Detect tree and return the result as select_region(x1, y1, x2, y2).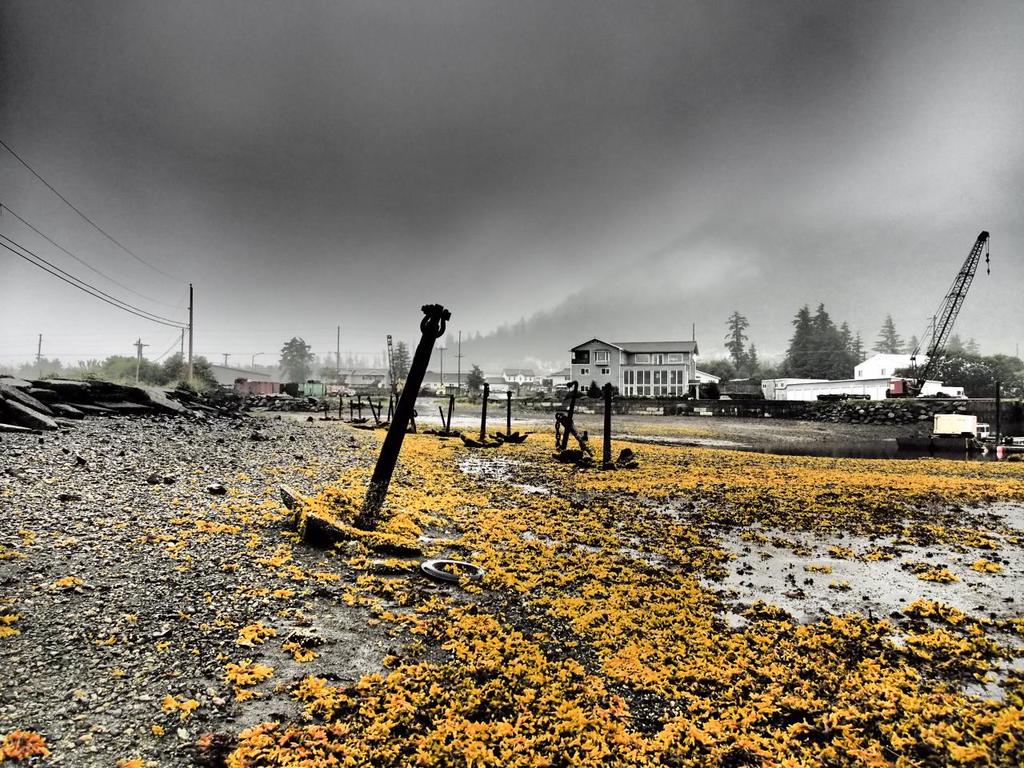
select_region(725, 314, 754, 370).
